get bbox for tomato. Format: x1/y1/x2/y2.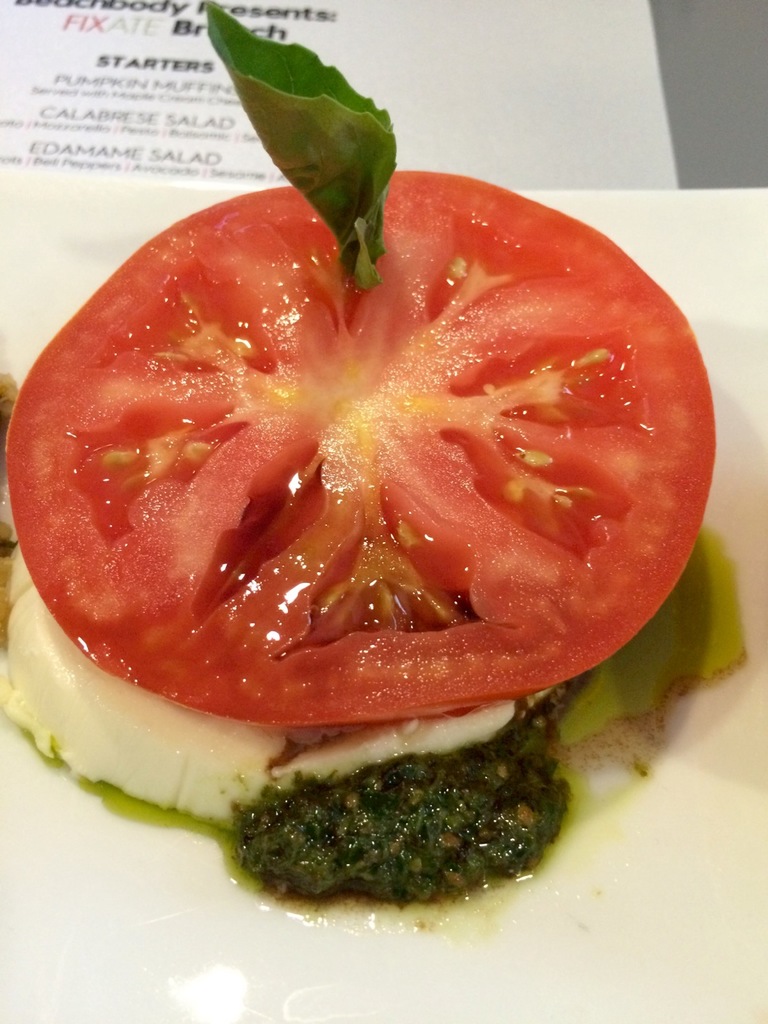
3/168/714/756.
